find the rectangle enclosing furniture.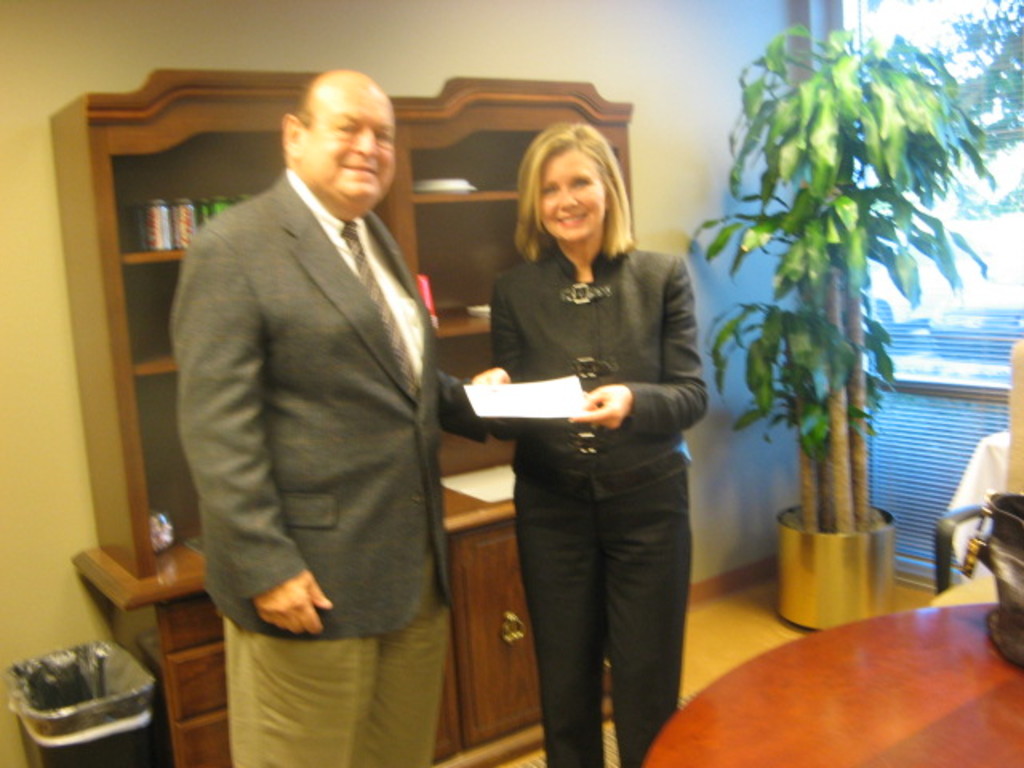
left=48, top=75, right=648, bottom=766.
